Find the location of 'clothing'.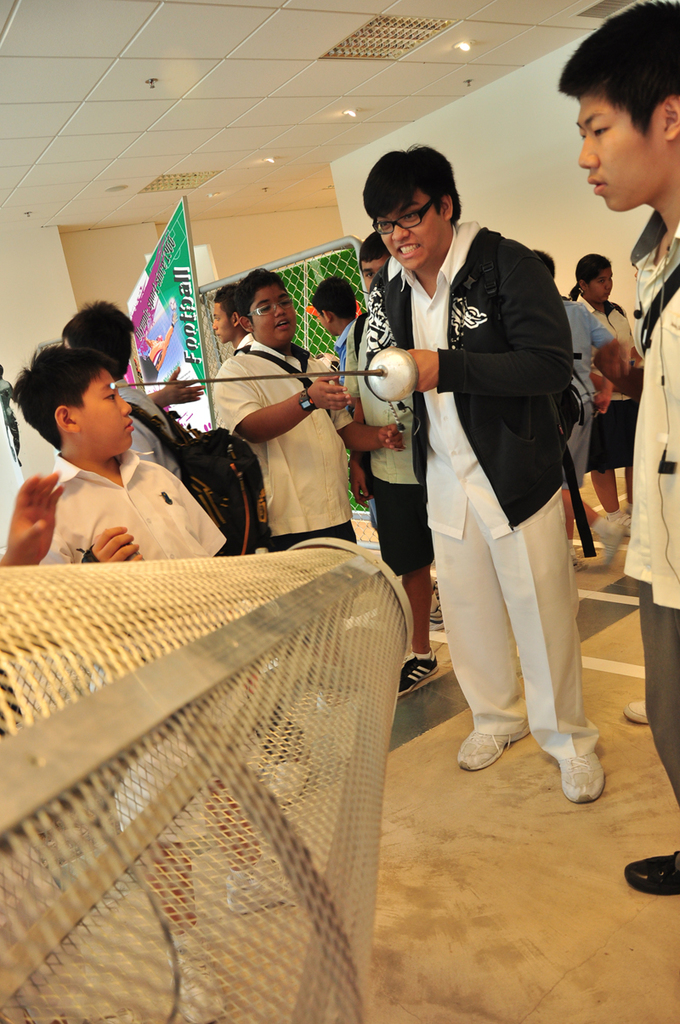
Location: {"x1": 624, "y1": 207, "x2": 679, "y2": 806}.
